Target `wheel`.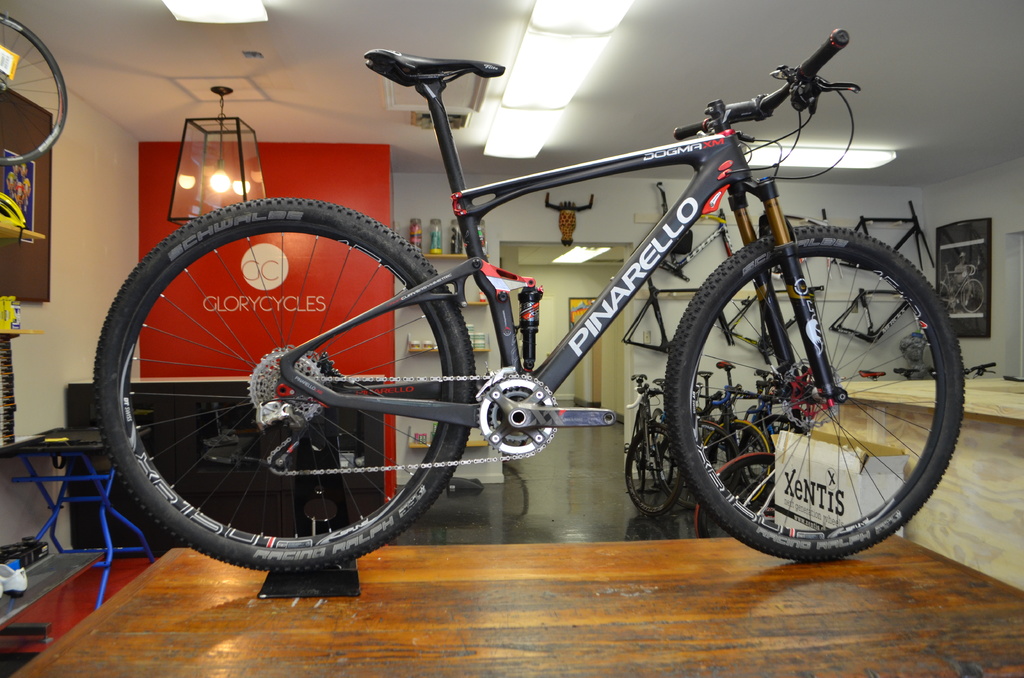
Target region: (x1=623, y1=426, x2=684, y2=515).
